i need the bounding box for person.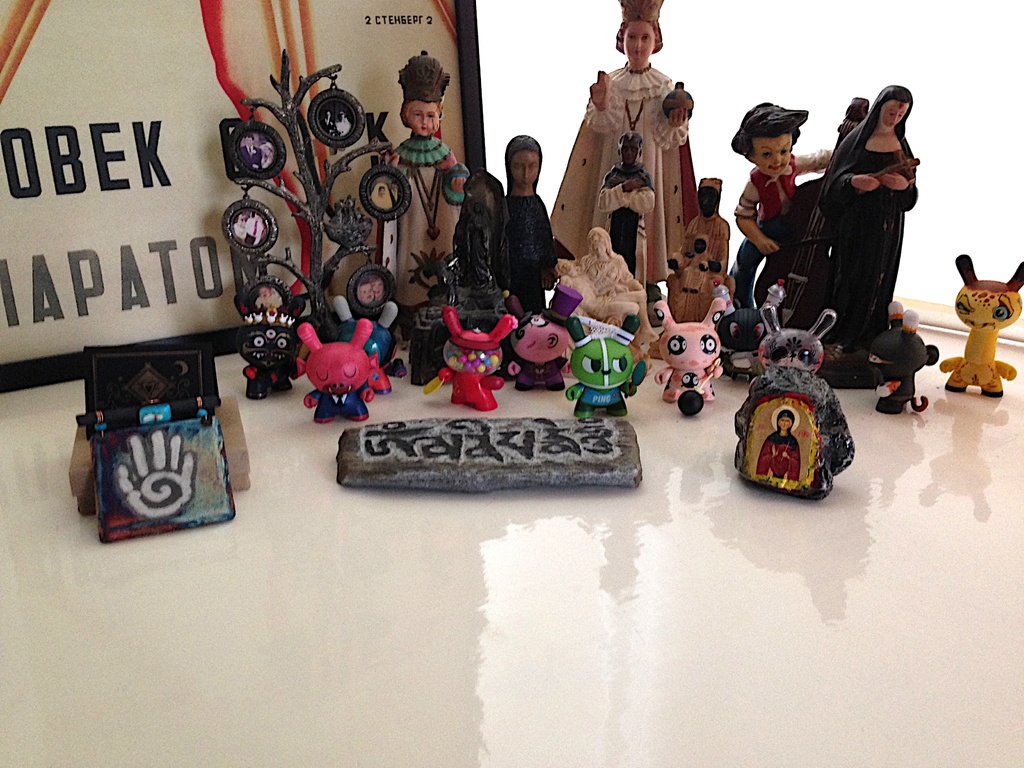
Here it is: left=732, top=88, right=845, bottom=372.
